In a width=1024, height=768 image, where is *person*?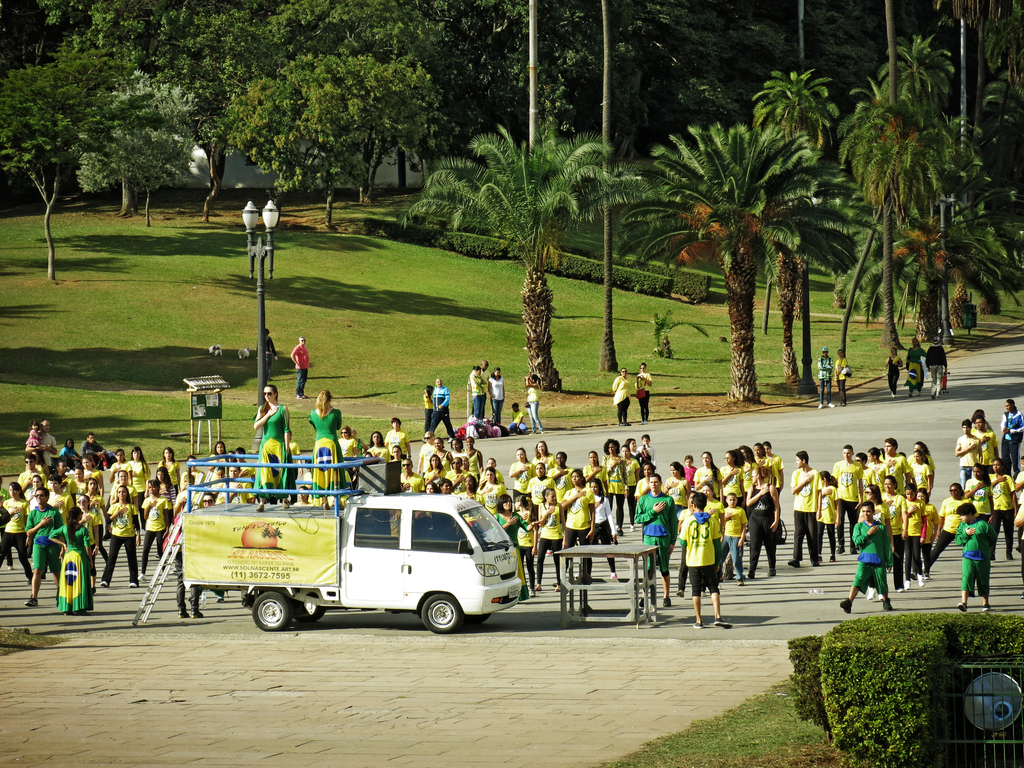
x1=880 y1=345 x2=904 y2=397.
